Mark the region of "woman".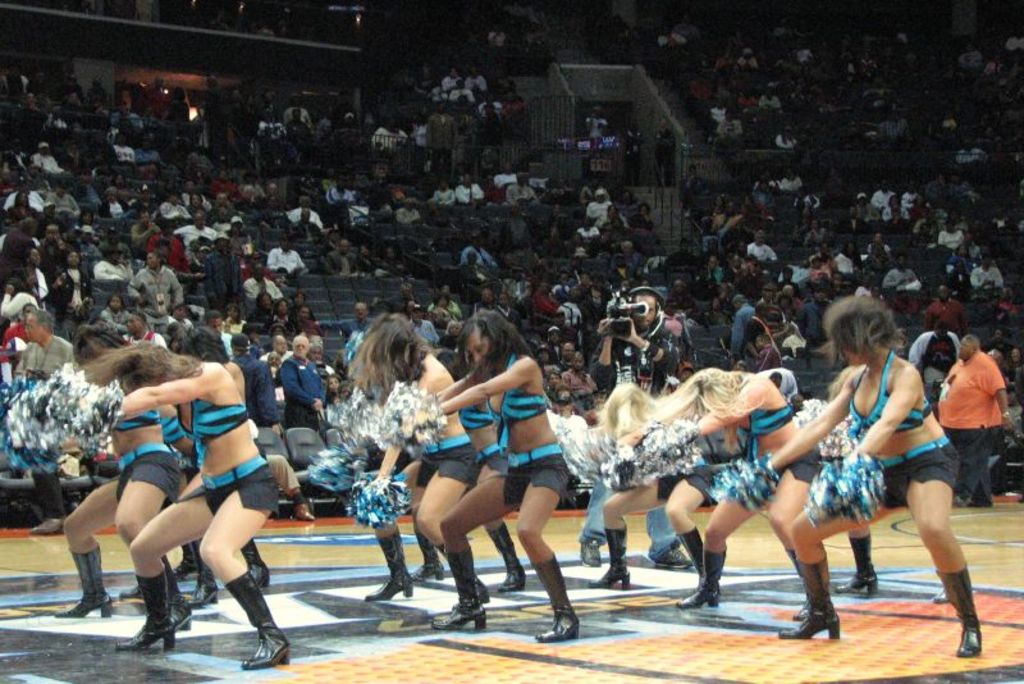
Region: <region>584, 387, 712, 601</region>.
